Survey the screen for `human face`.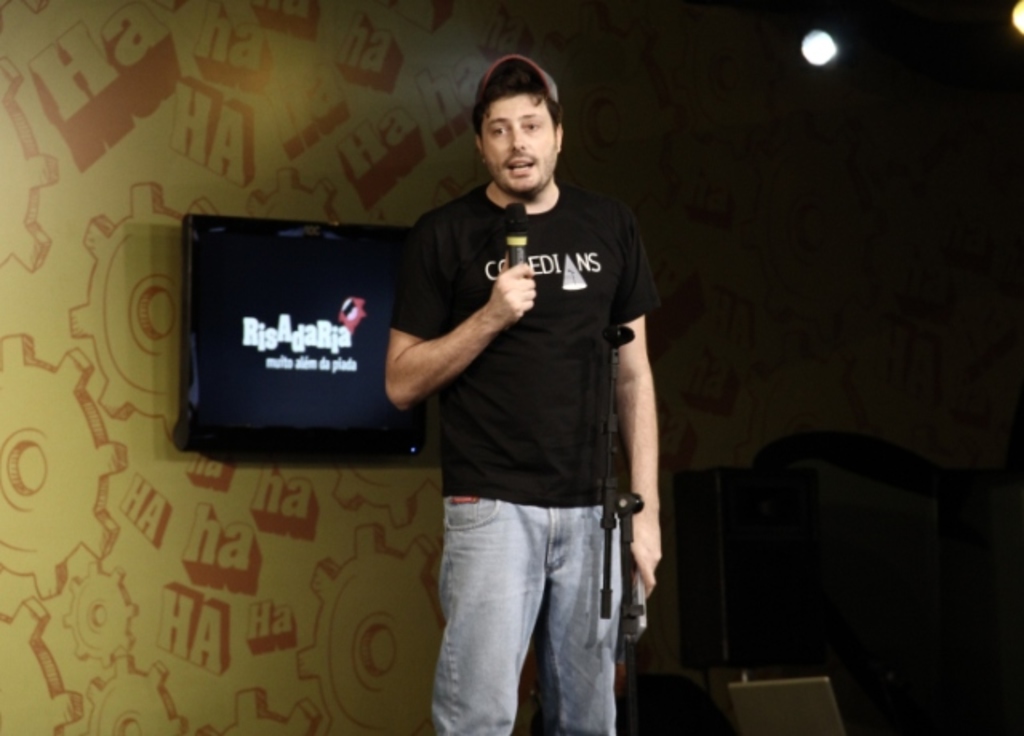
Survey found: 480:88:558:194.
